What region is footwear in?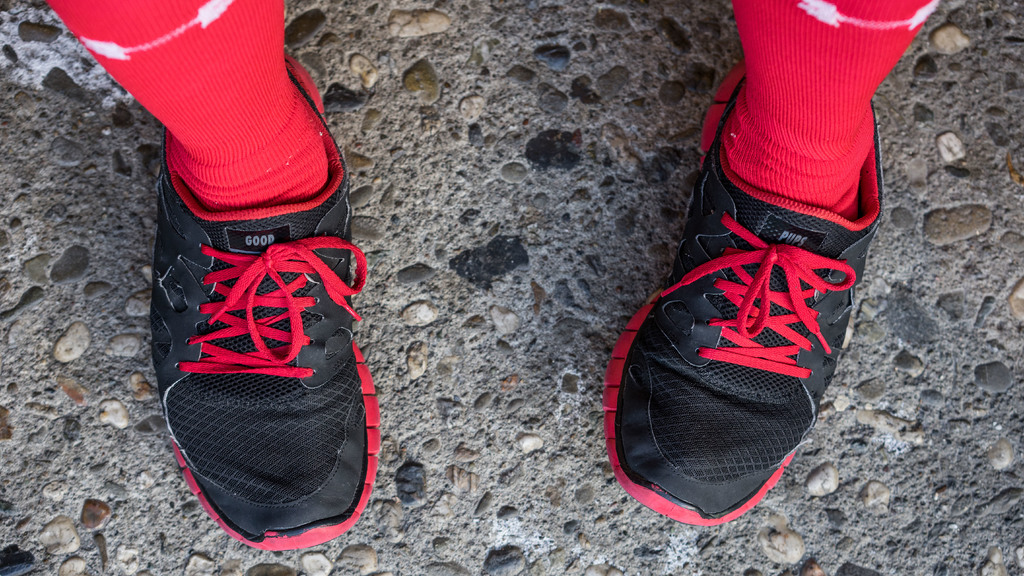
<region>156, 58, 388, 557</region>.
